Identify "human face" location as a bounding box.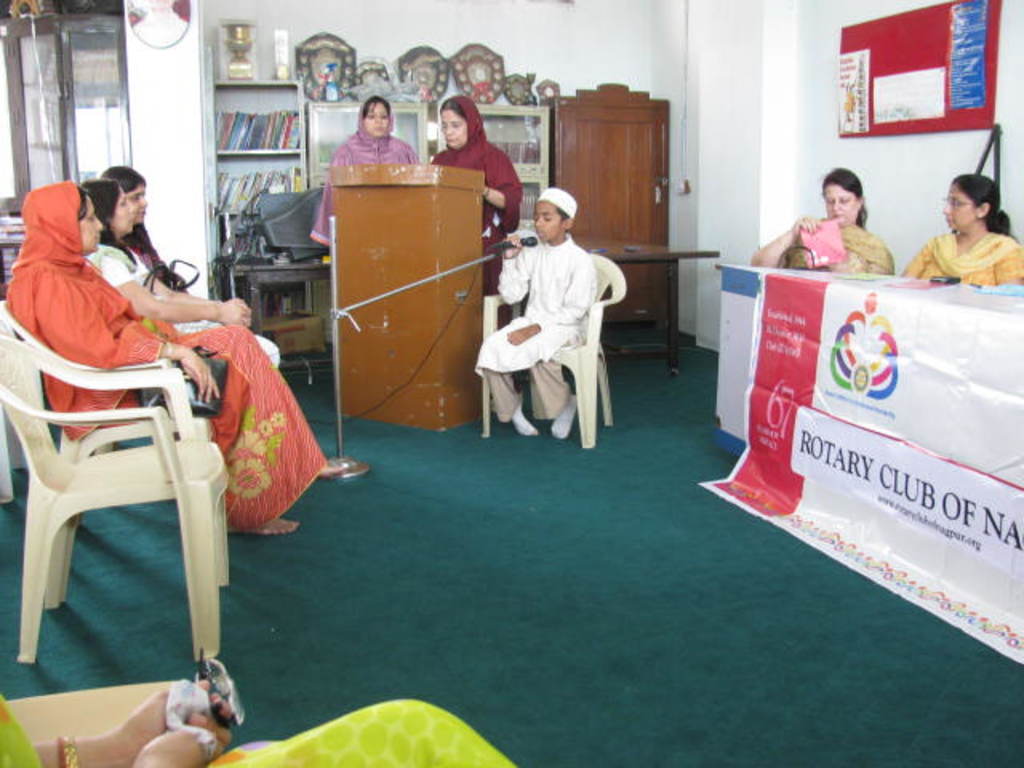
(106,190,130,242).
